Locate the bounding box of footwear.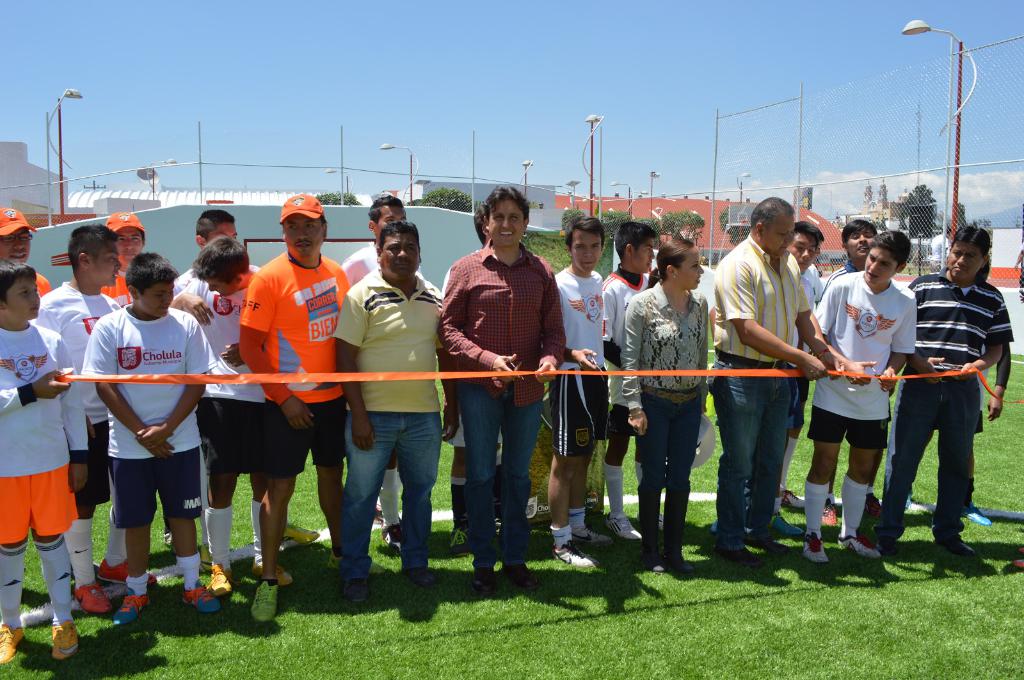
Bounding box: (252,576,283,624).
